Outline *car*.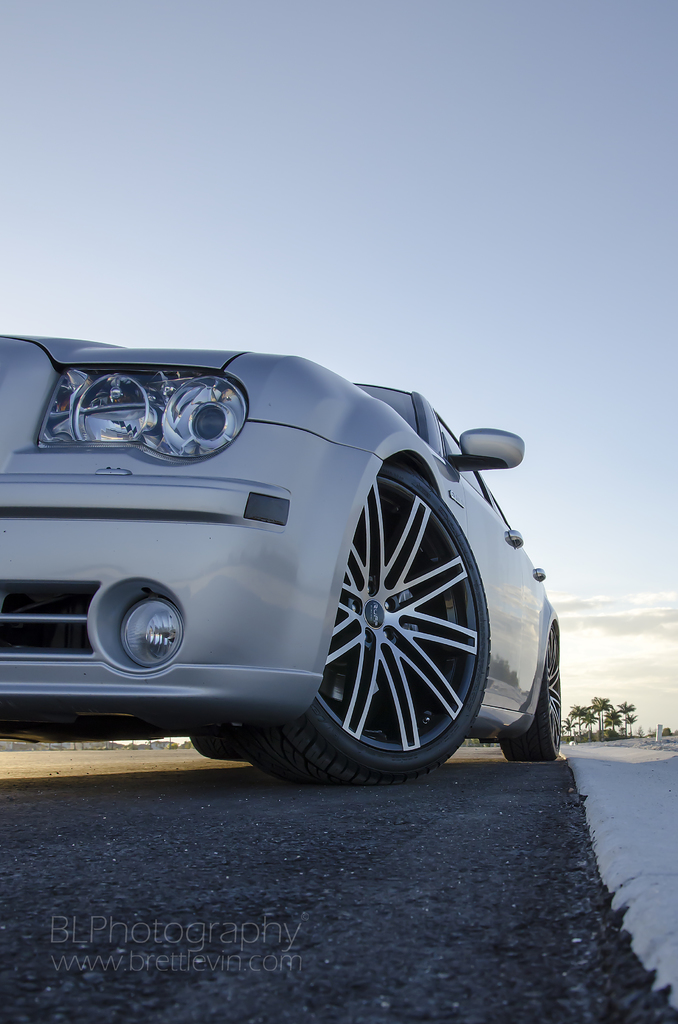
Outline: <region>0, 294, 578, 789</region>.
